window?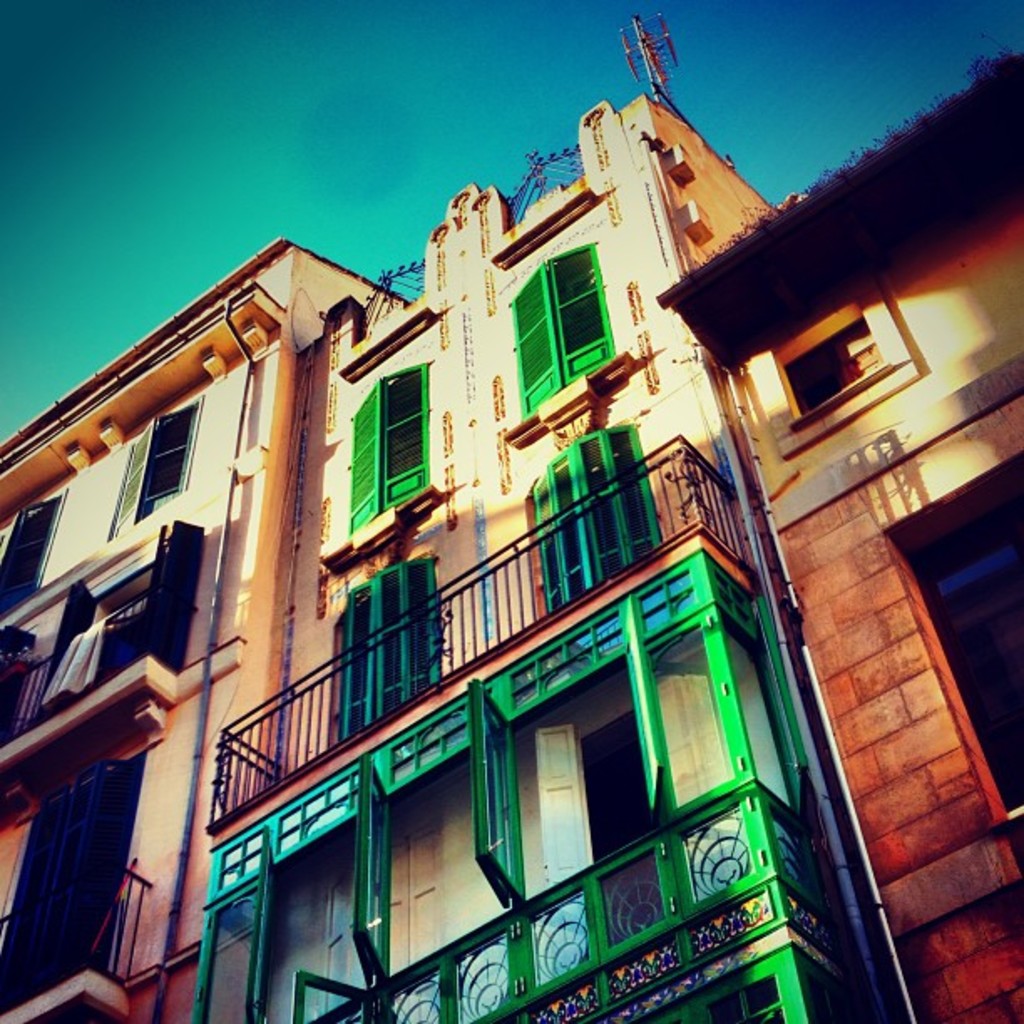
512/233/619/417
